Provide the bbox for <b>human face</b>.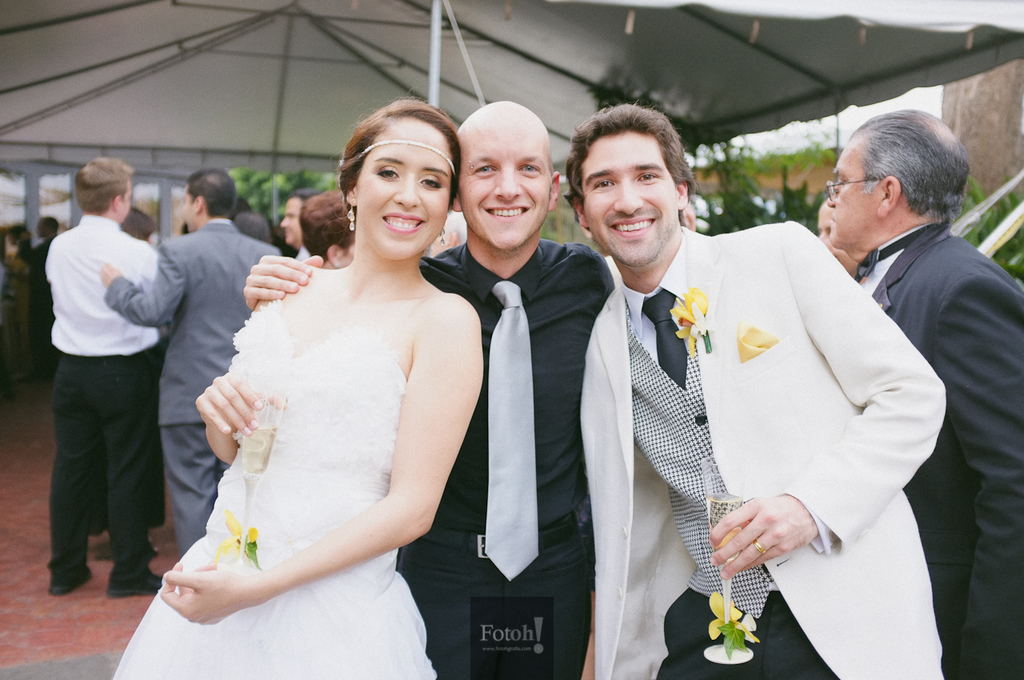
(x1=458, y1=130, x2=551, y2=250).
